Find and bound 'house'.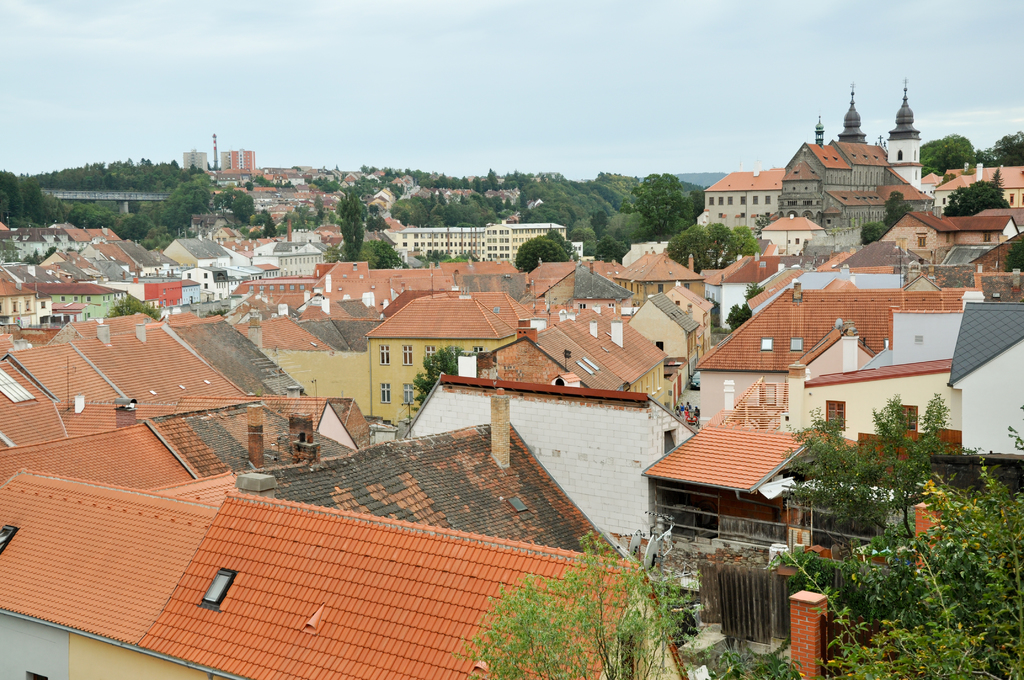
Bound: bbox=[778, 78, 889, 223].
